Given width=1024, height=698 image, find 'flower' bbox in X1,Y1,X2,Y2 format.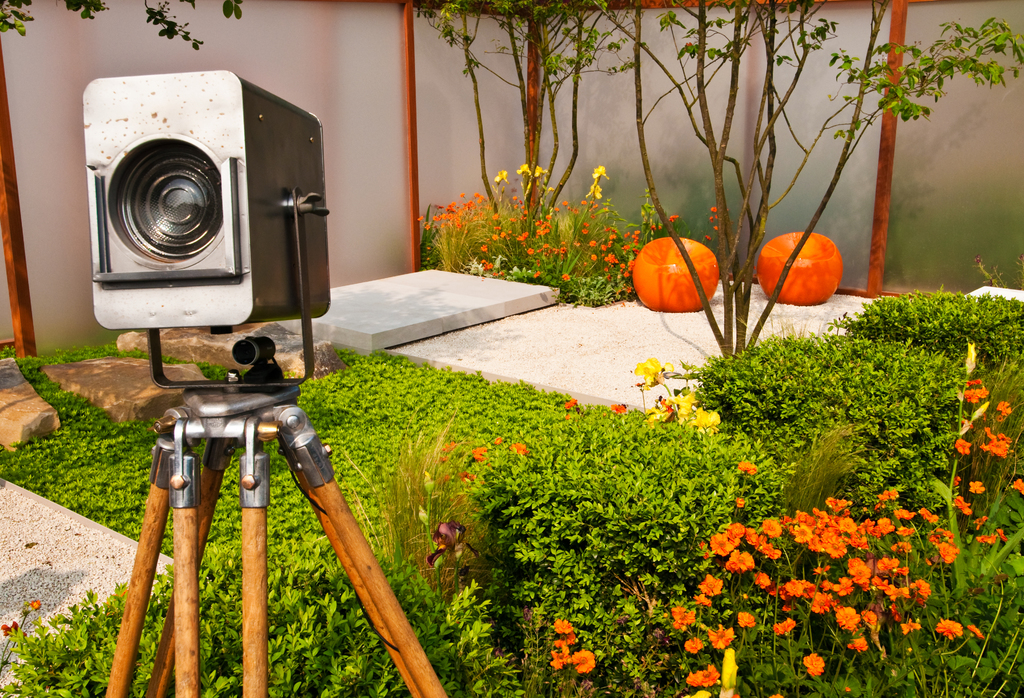
934,619,964,638.
